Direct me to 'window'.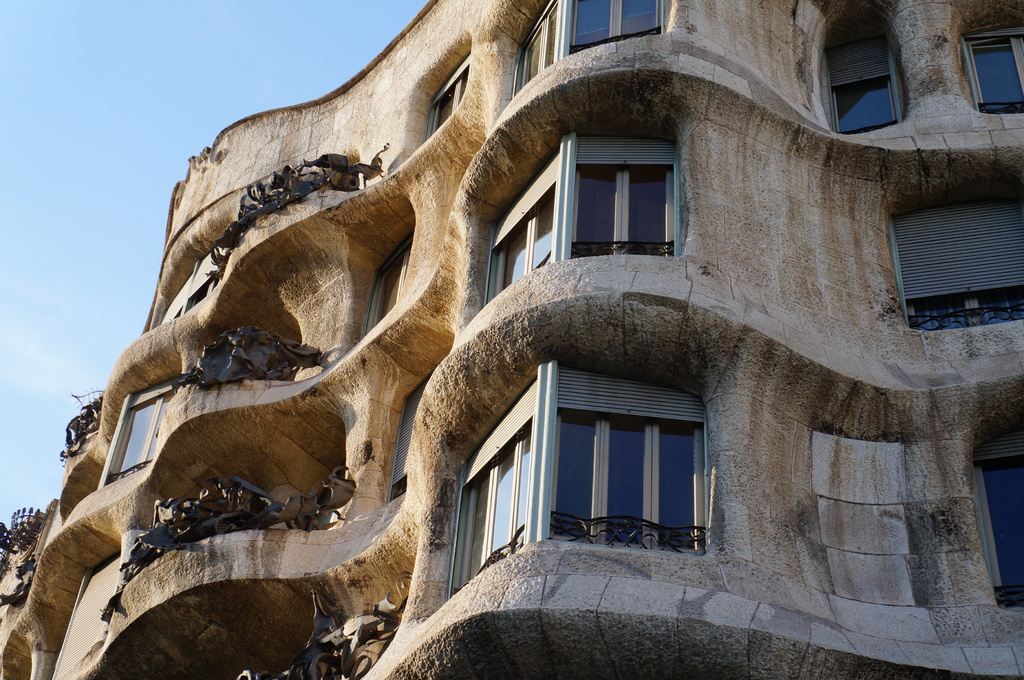
Direction: <box>481,137,683,293</box>.
